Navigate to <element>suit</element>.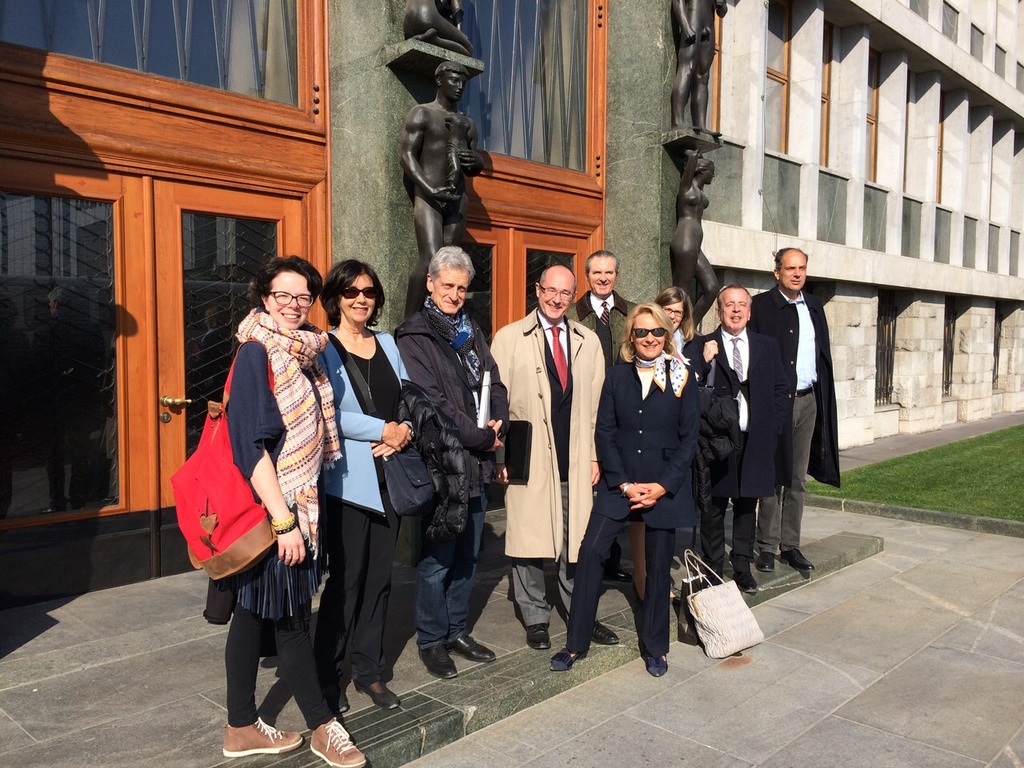
Navigation target: <region>318, 325, 413, 519</region>.
